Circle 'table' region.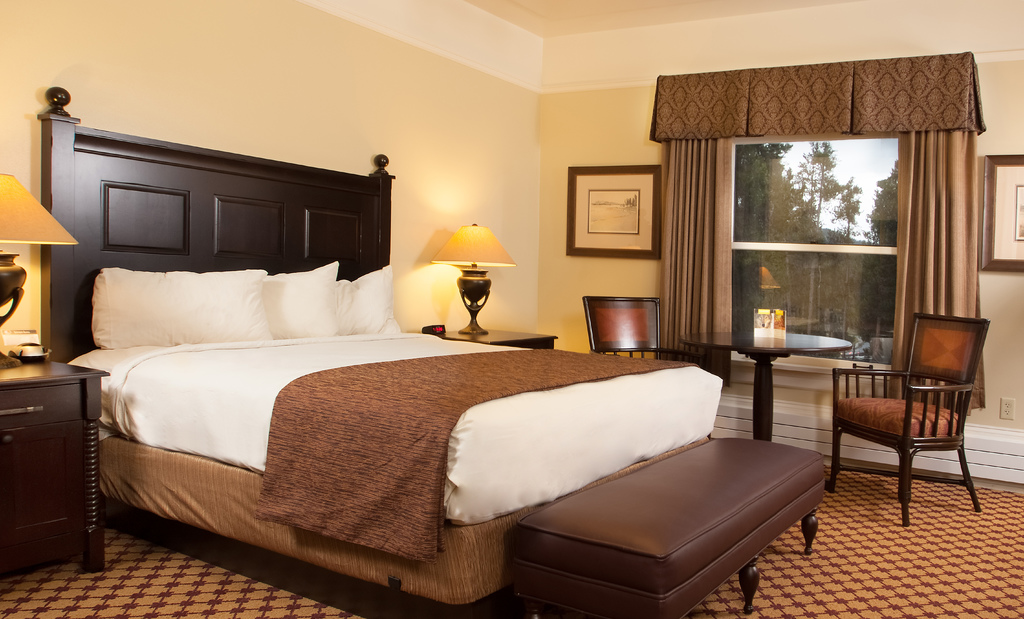
Region: <box>681,334,851,440</box>.
